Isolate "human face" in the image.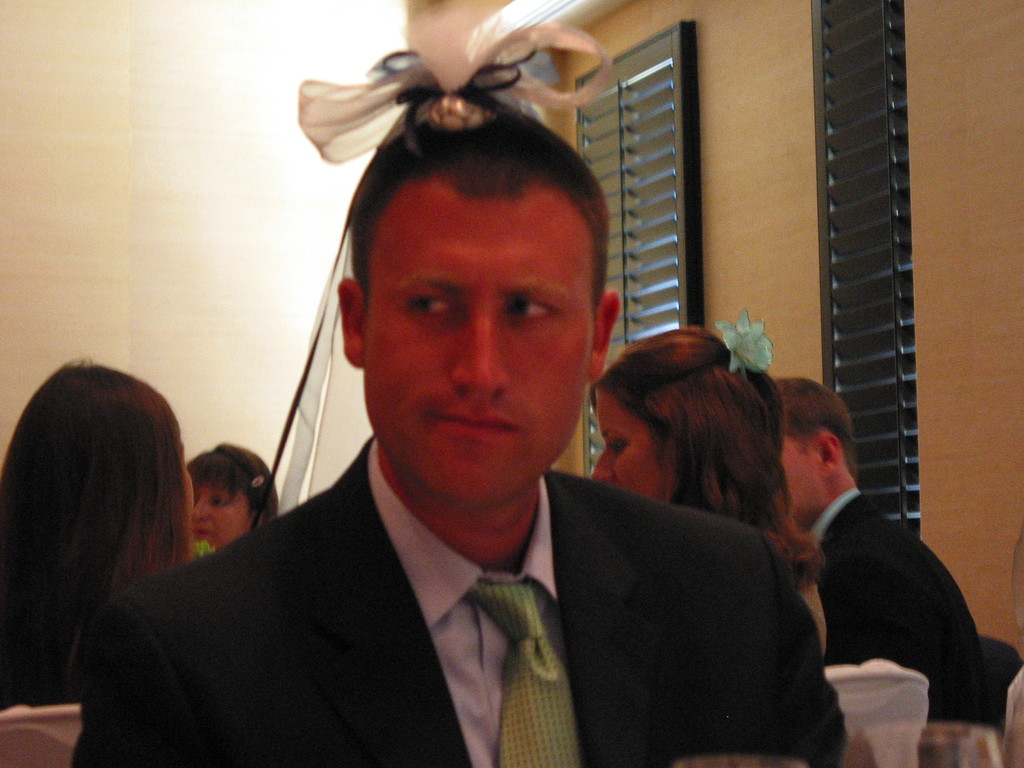
Isolated region: {"x1": 582, "y1": 389, "x2": 676, "y2": 499}.
